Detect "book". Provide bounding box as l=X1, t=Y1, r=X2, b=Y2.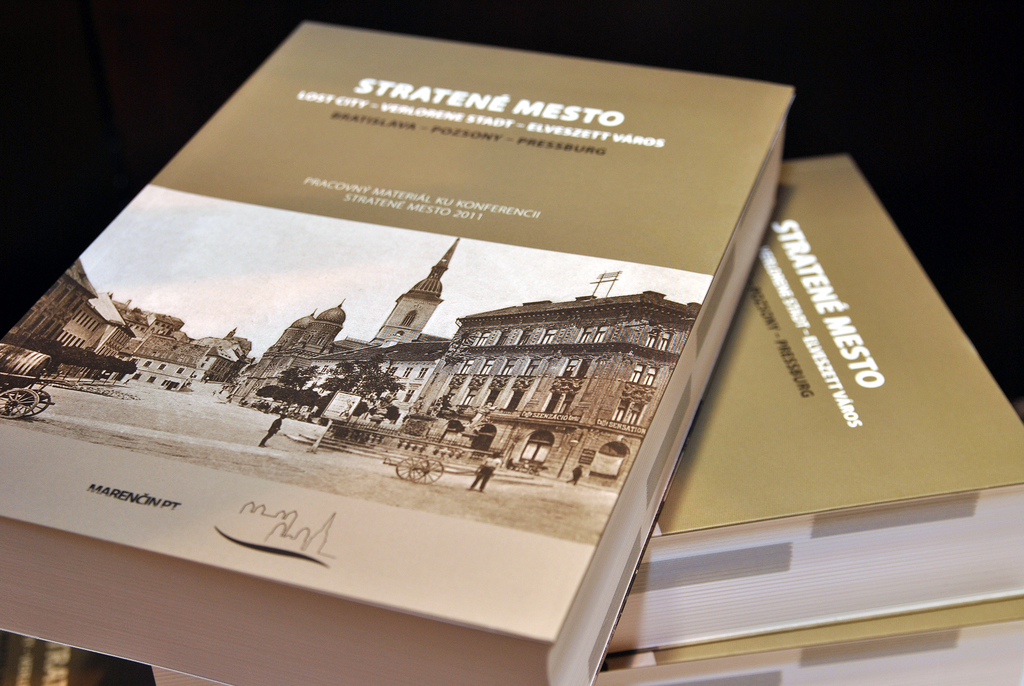
l=628, t=156, r=1023, b=685.
